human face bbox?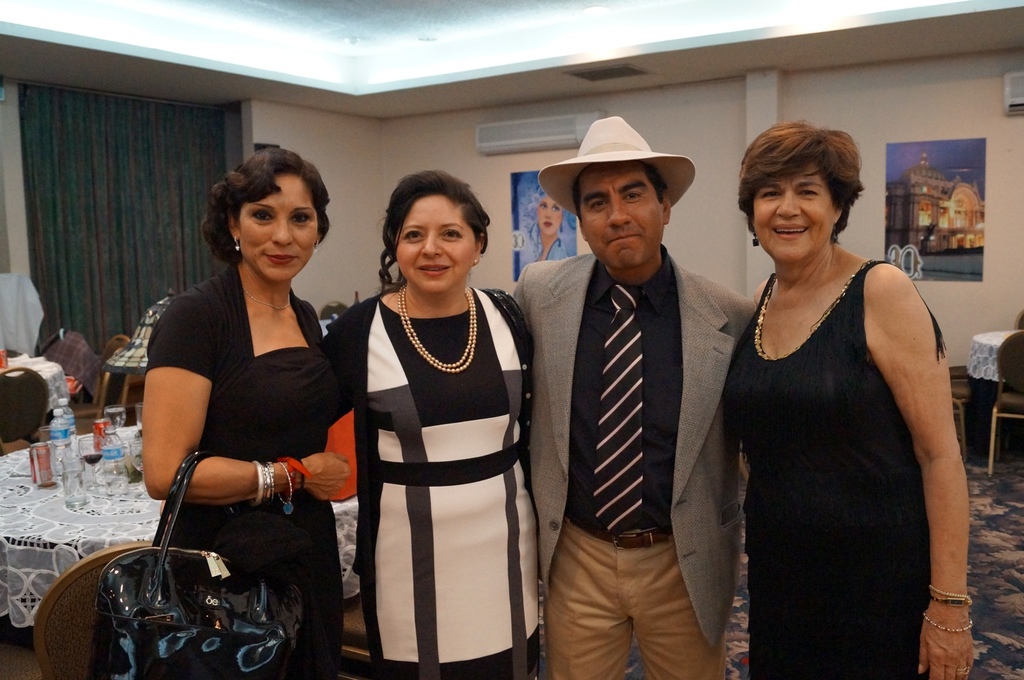
pyautogui.locateOnScreen(750, 159, 832, 265)
